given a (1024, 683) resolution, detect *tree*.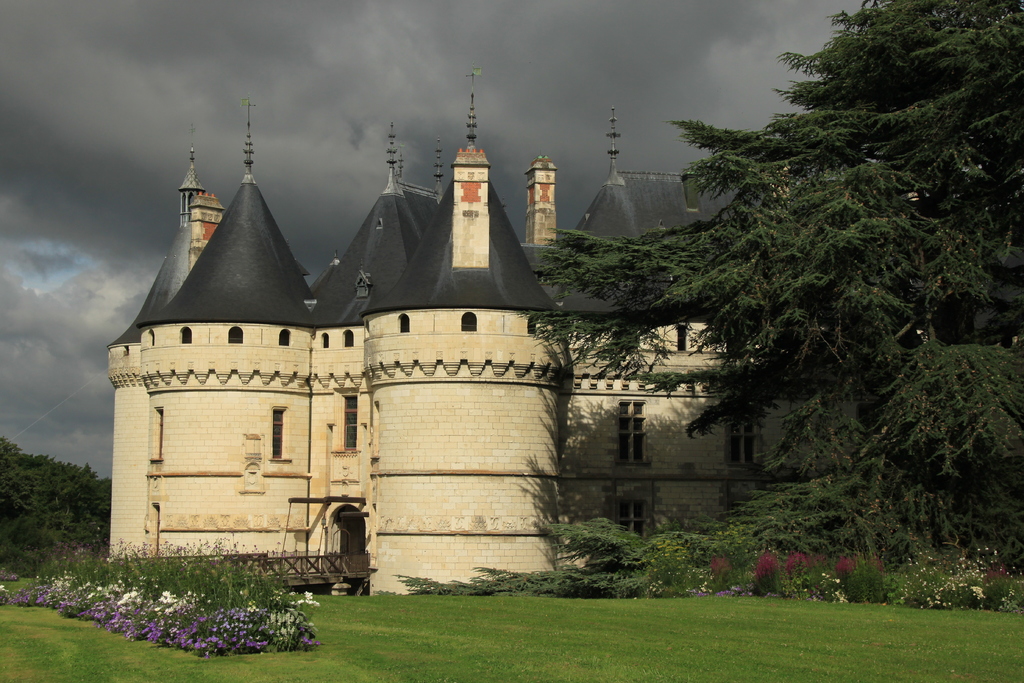
(x1=0, y1=434, x2=111, y2=575).
